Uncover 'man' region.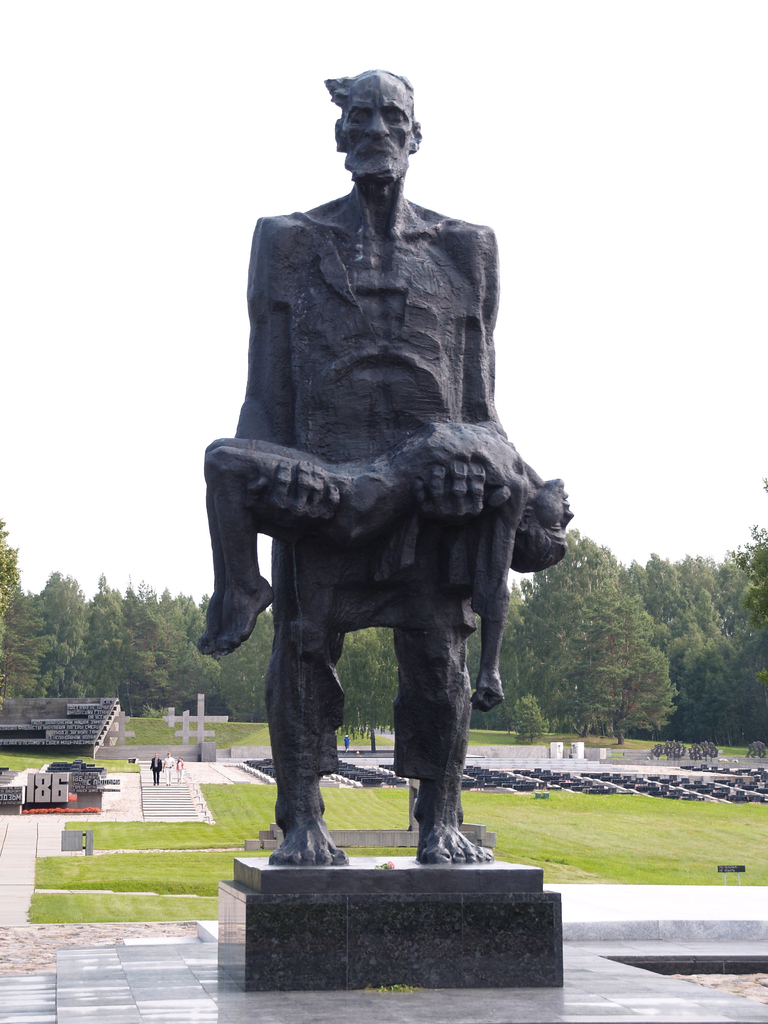
Uncovered: x1=228, y1=97, x2=562, y2=782.
